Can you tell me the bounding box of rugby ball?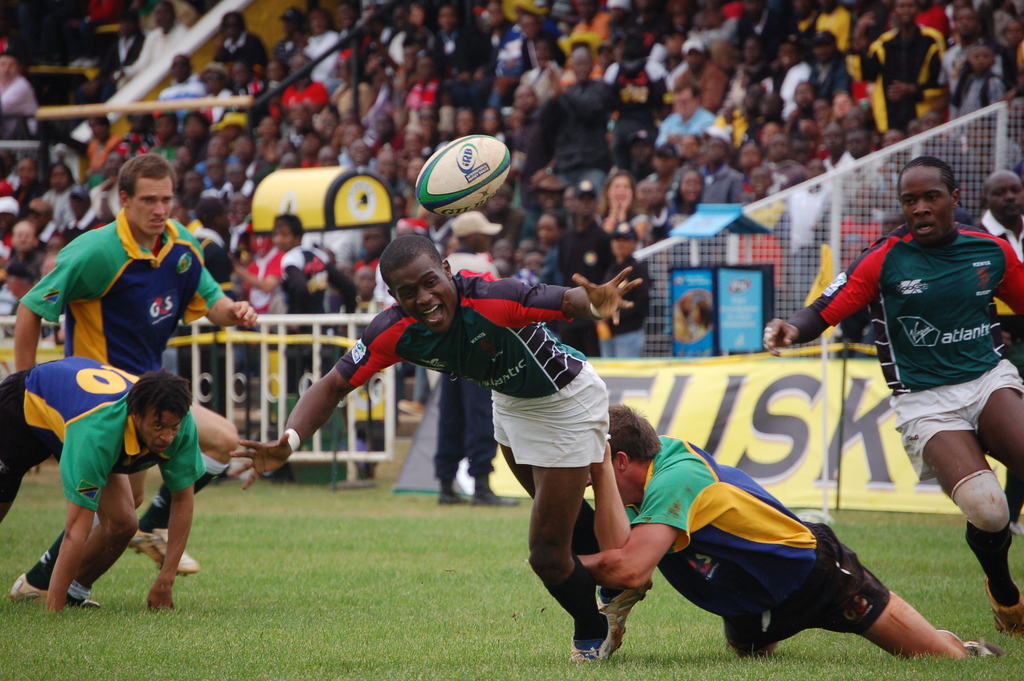
[415,135,512,218].
